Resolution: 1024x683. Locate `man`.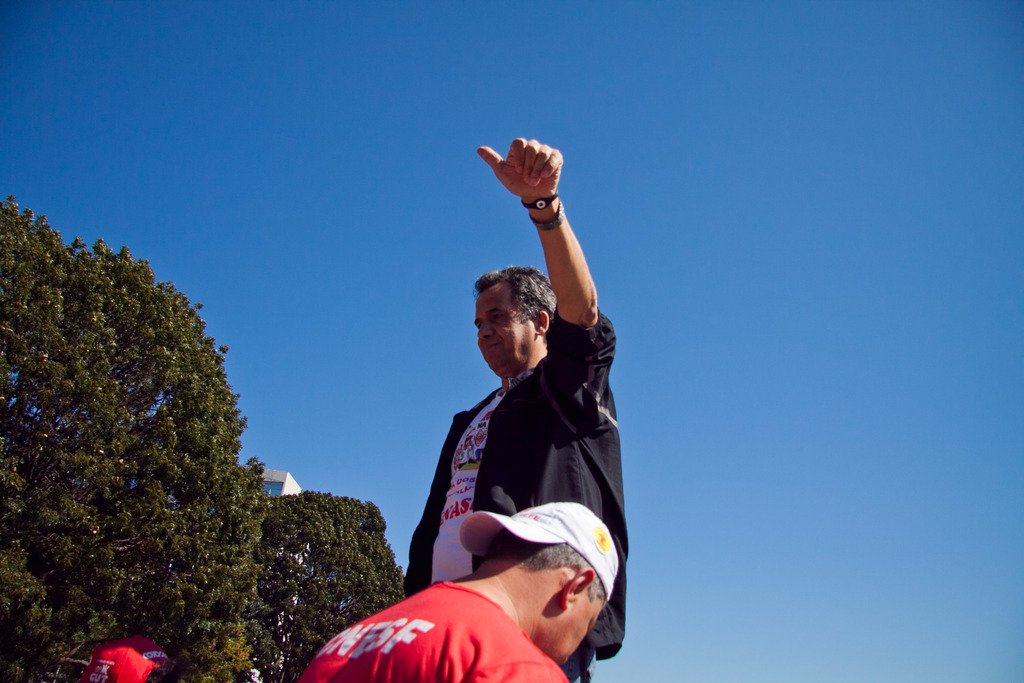
region(300, 502, 619, 682).
